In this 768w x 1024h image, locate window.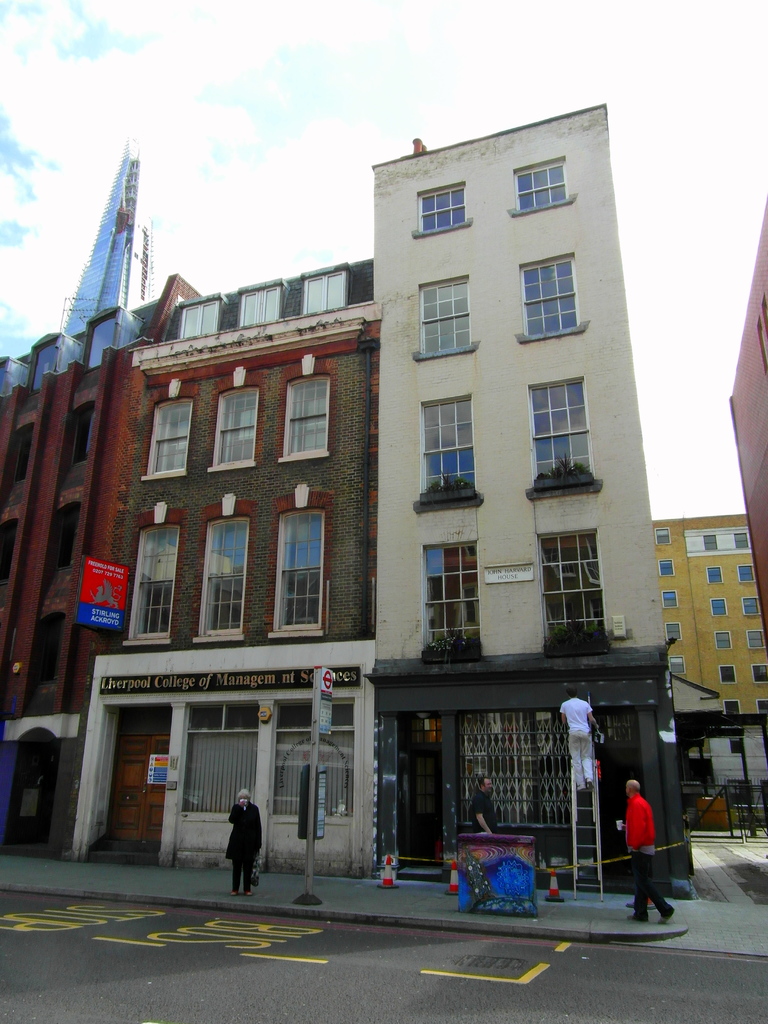
Bounding box: <bbox>419, 385, 469, 511</bbox>.
